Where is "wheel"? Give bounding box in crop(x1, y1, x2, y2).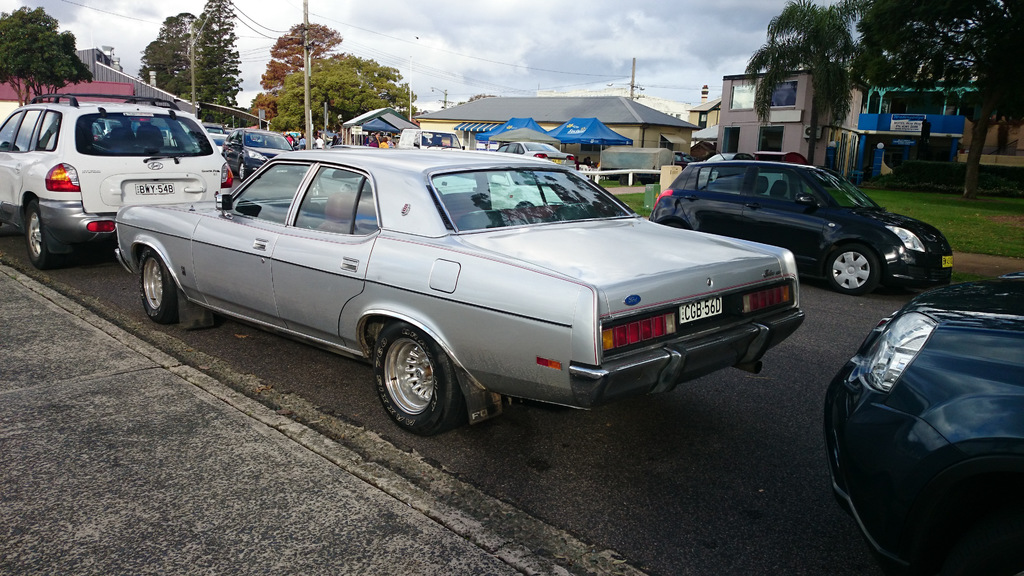
crop(824, 242, 879, 296).
